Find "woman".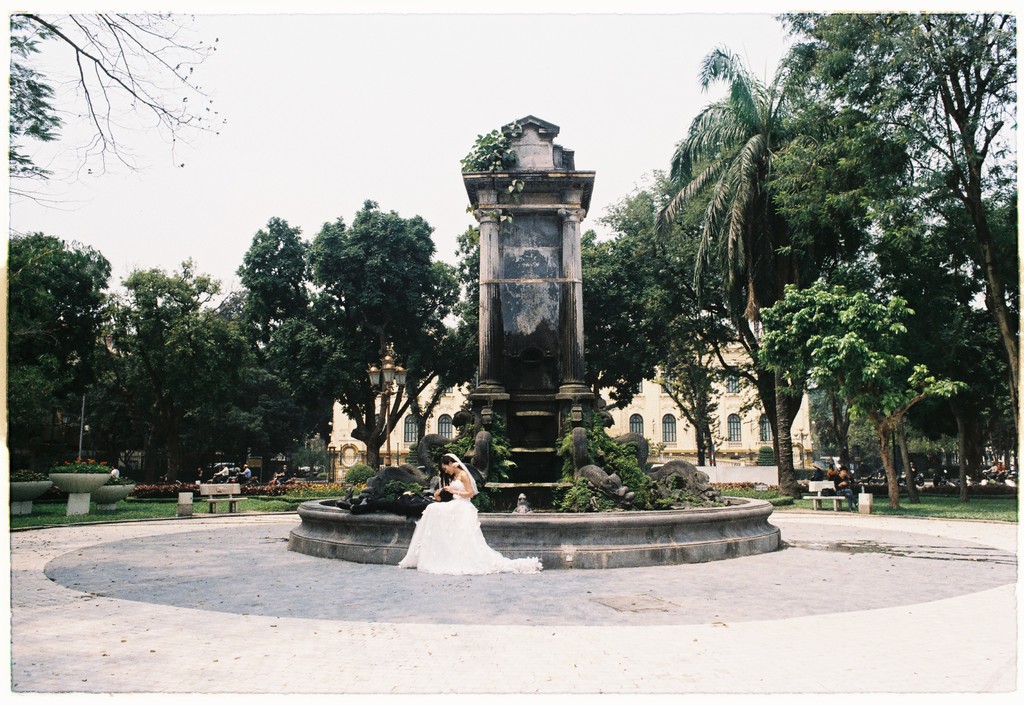
crop(399, 450, 537, 579).
